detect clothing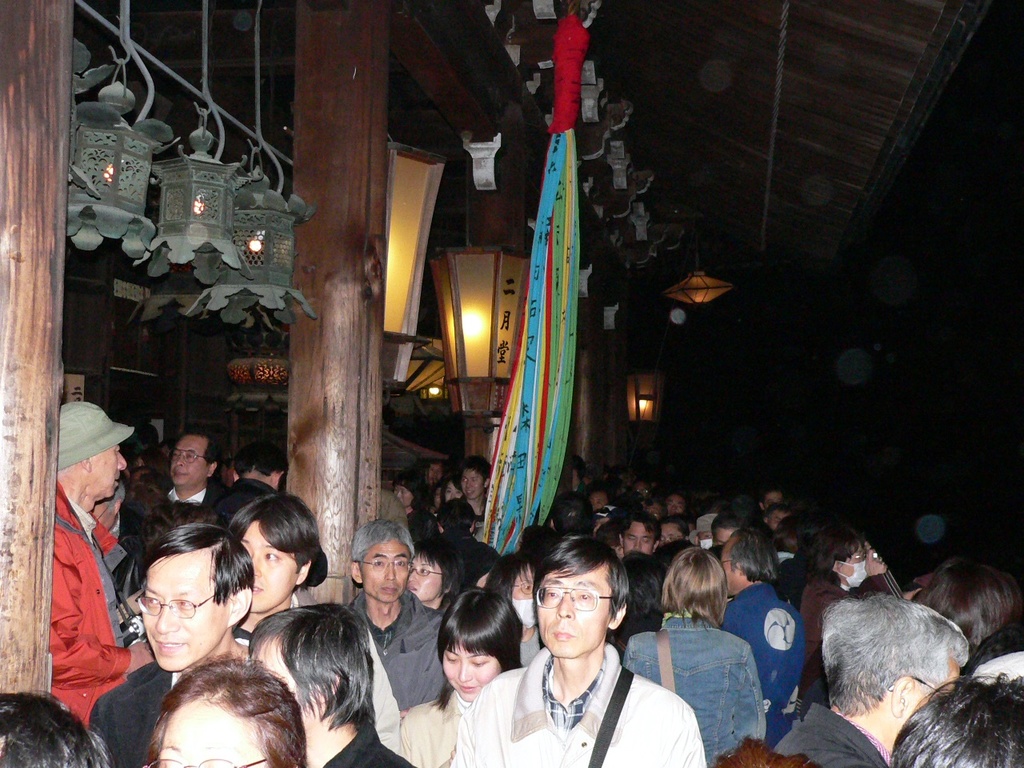
632 616 766 762
